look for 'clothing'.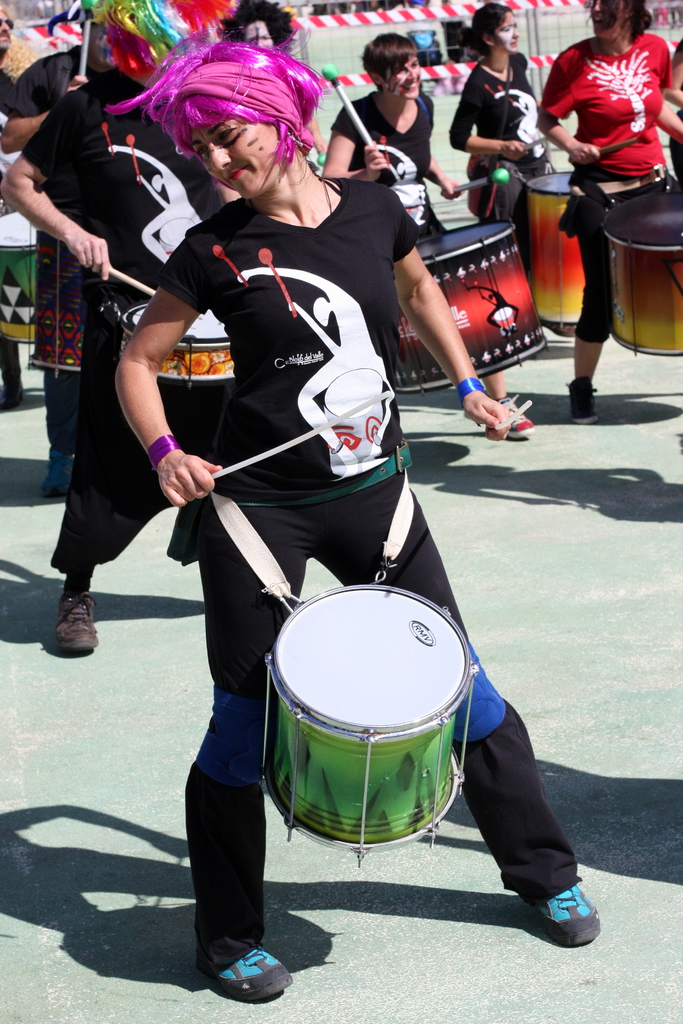
Found: (530, 25, 682, 356).
